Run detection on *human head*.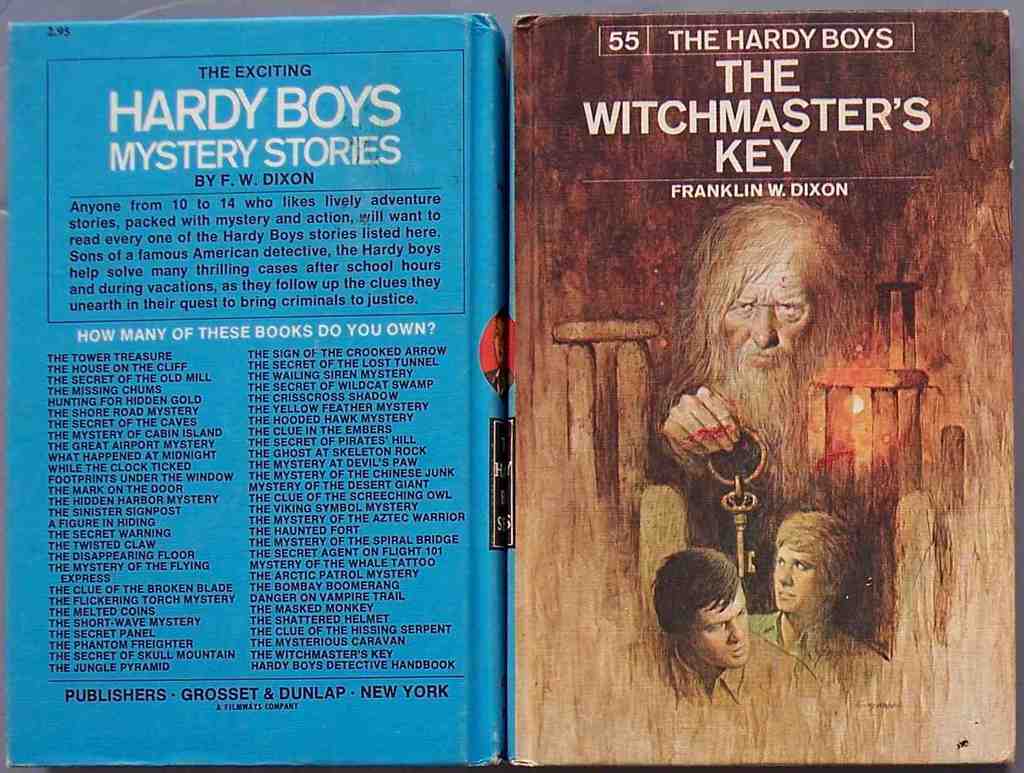
Result: (x1=771, y1=509, x2=855, y2=611).
